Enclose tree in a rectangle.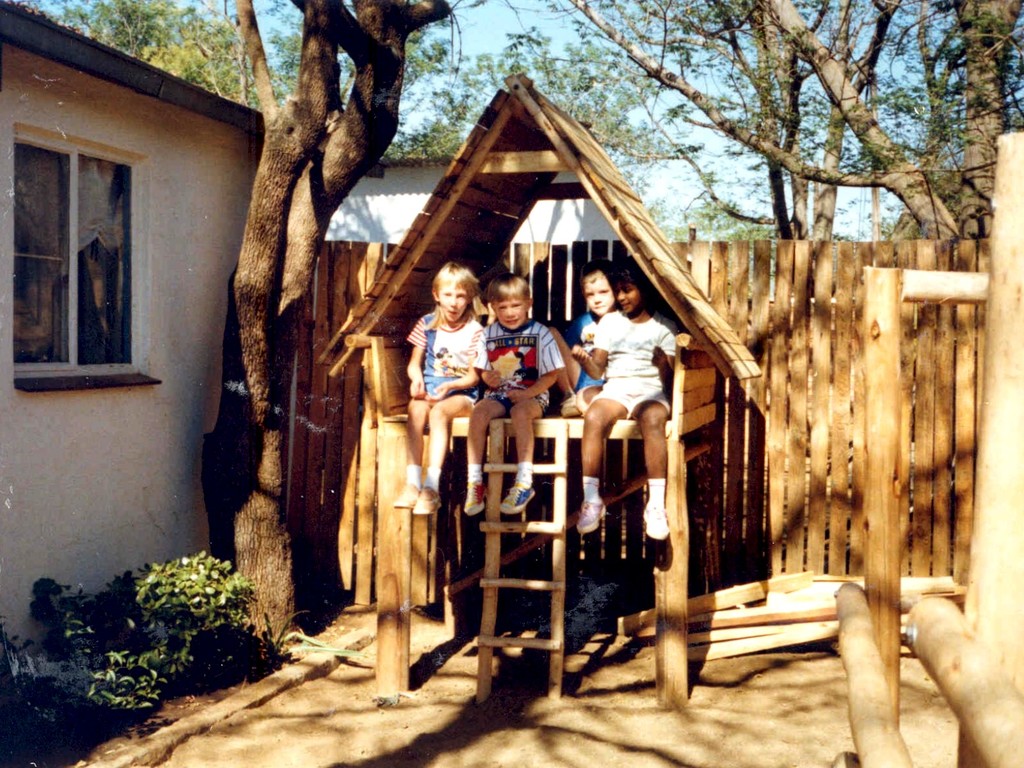
(x1=28, y1=0, x2=250, y2=106).
